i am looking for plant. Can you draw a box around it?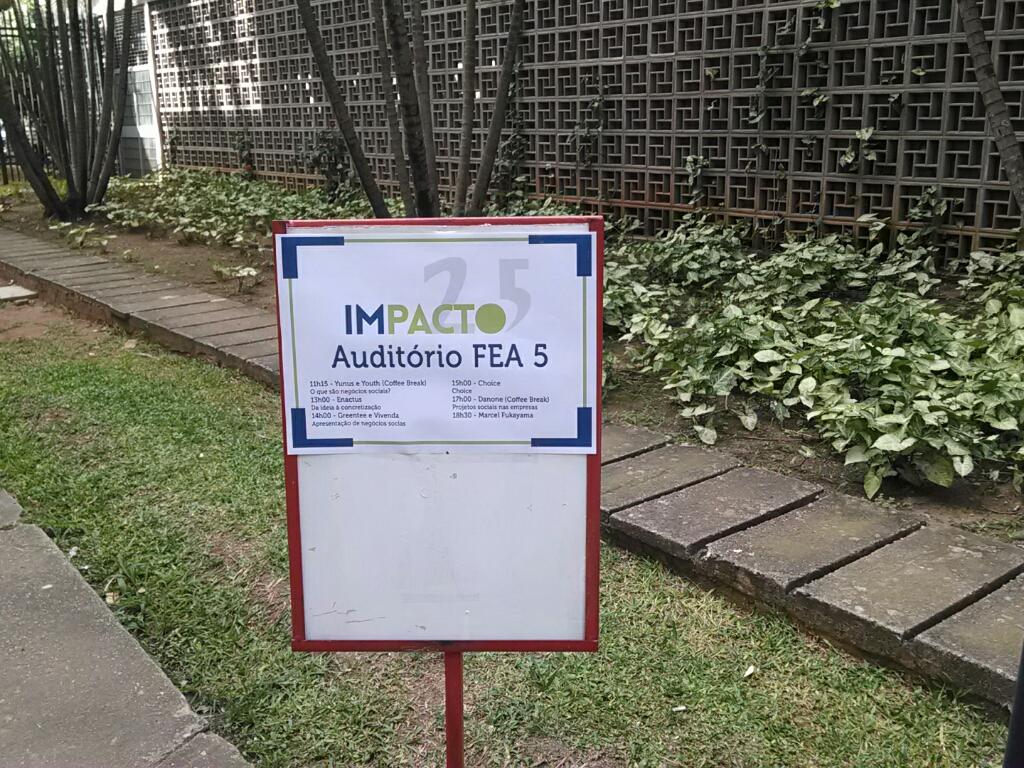
Sure, the bounding box is 167:136:179:168.
